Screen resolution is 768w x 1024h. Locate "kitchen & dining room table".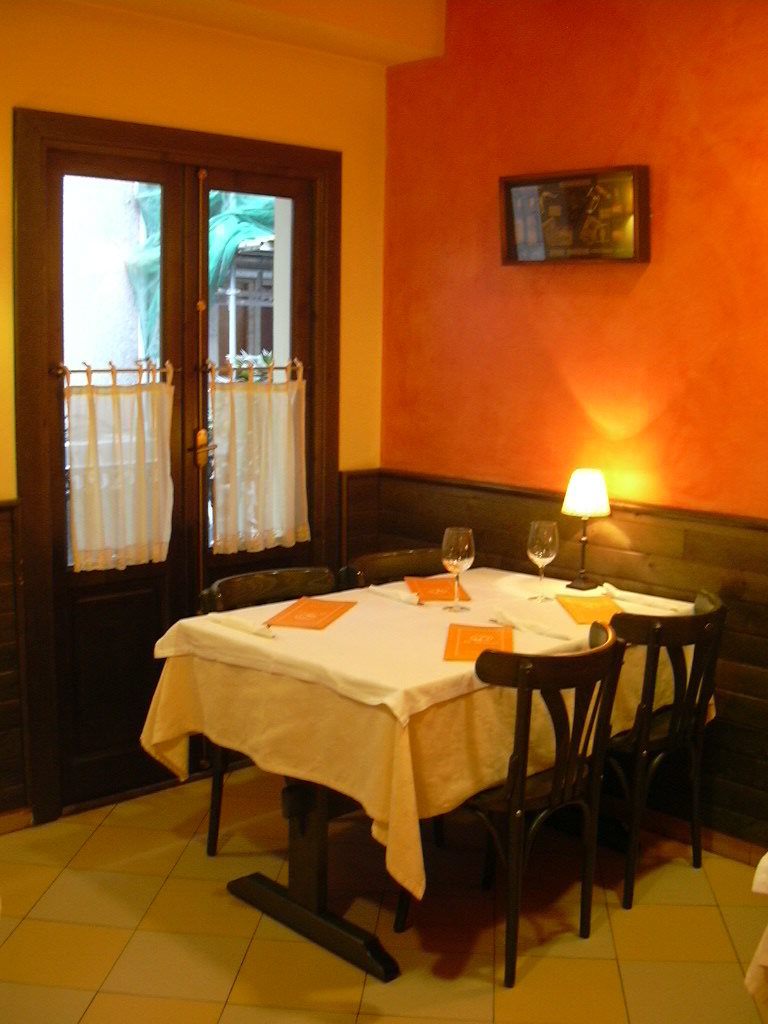
x1=136 y1=579 x2=714 y2=967.
